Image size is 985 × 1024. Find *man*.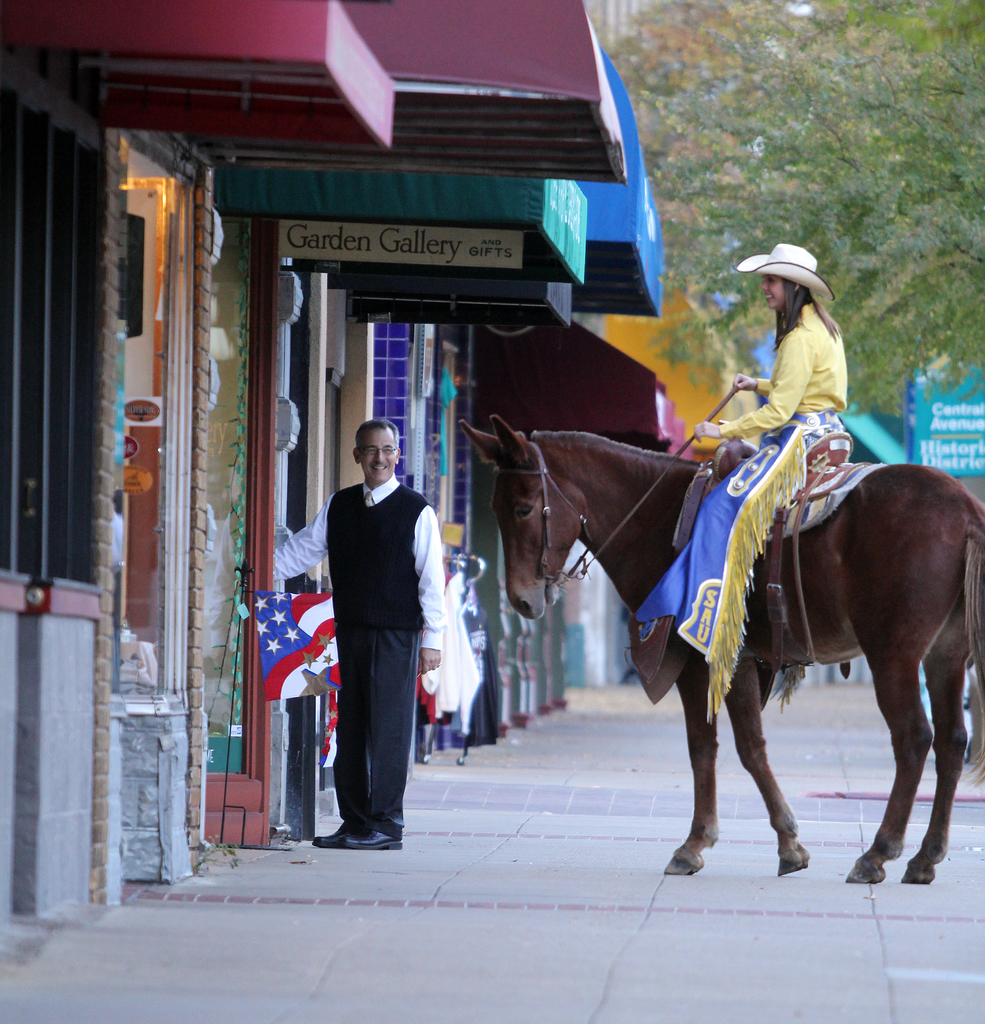
(x1=266, y1=394, x2=437, y2=870).
